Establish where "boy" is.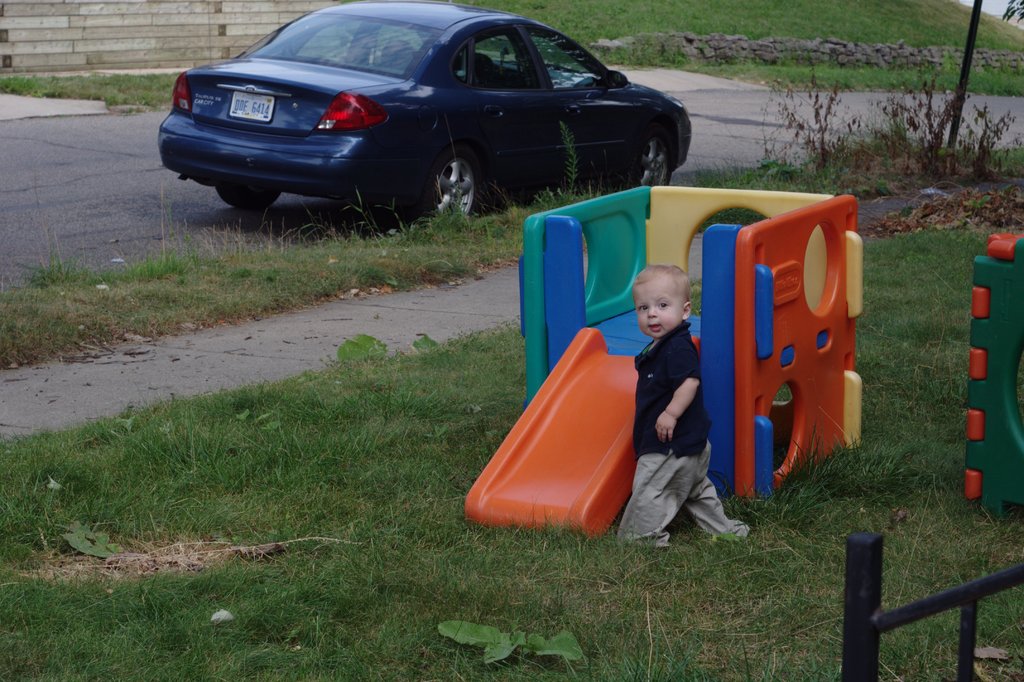
Established at 636 265 741 543.
